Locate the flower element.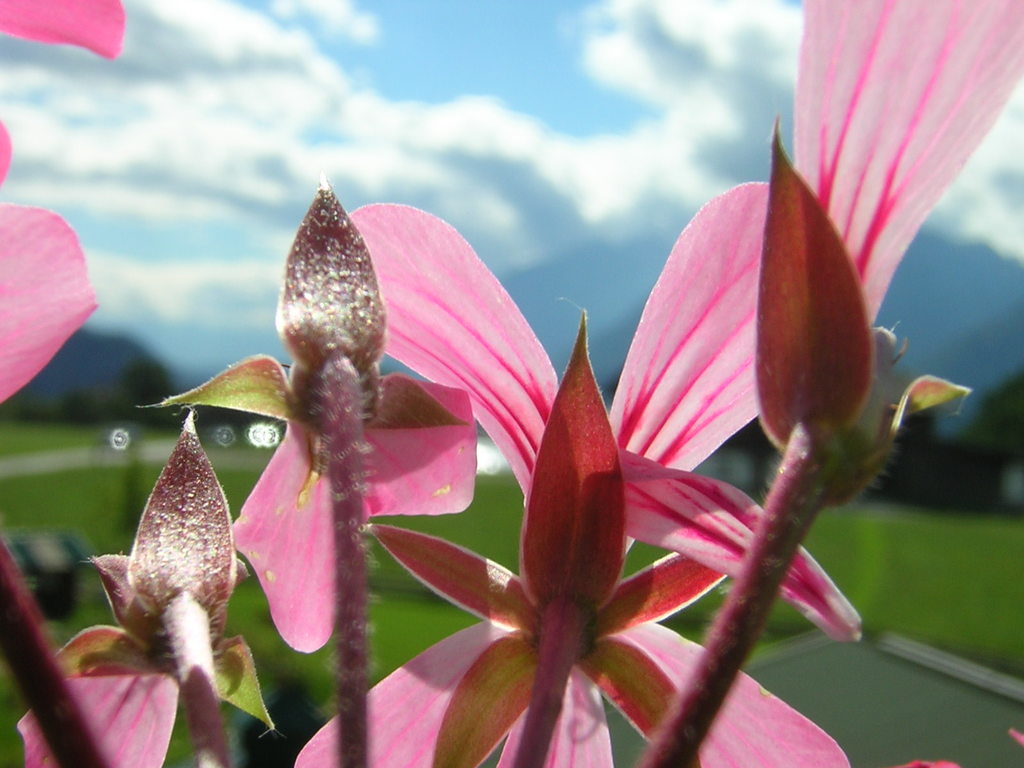
Element bbox: pyautogui.locateOnScreen(15, 404, 269, 767).
